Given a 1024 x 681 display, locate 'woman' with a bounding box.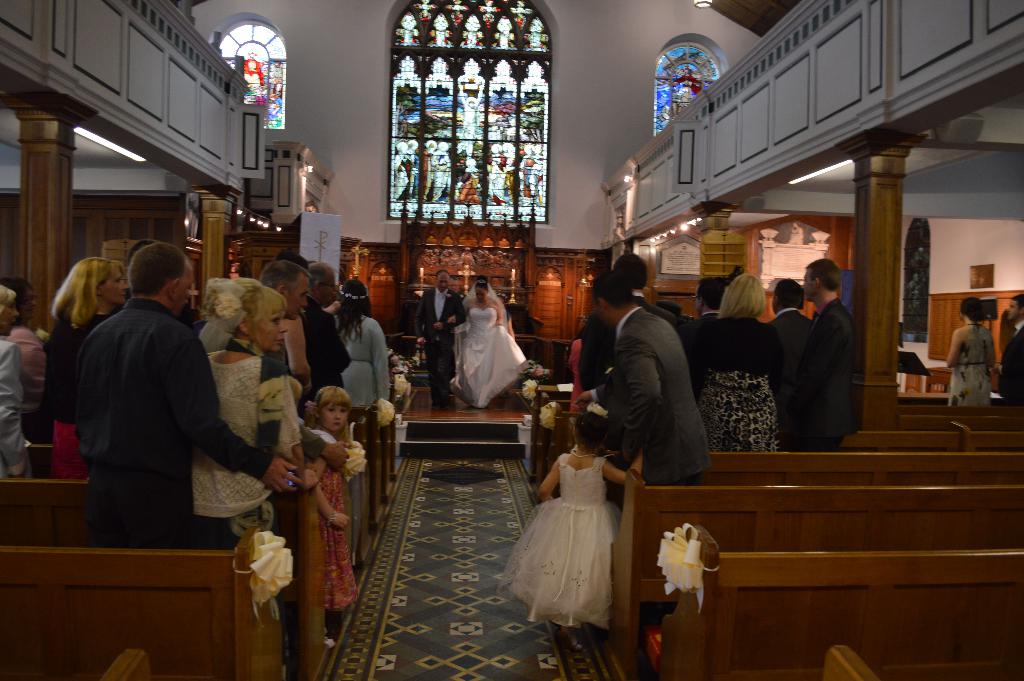
Located: [0,278,51,417].
